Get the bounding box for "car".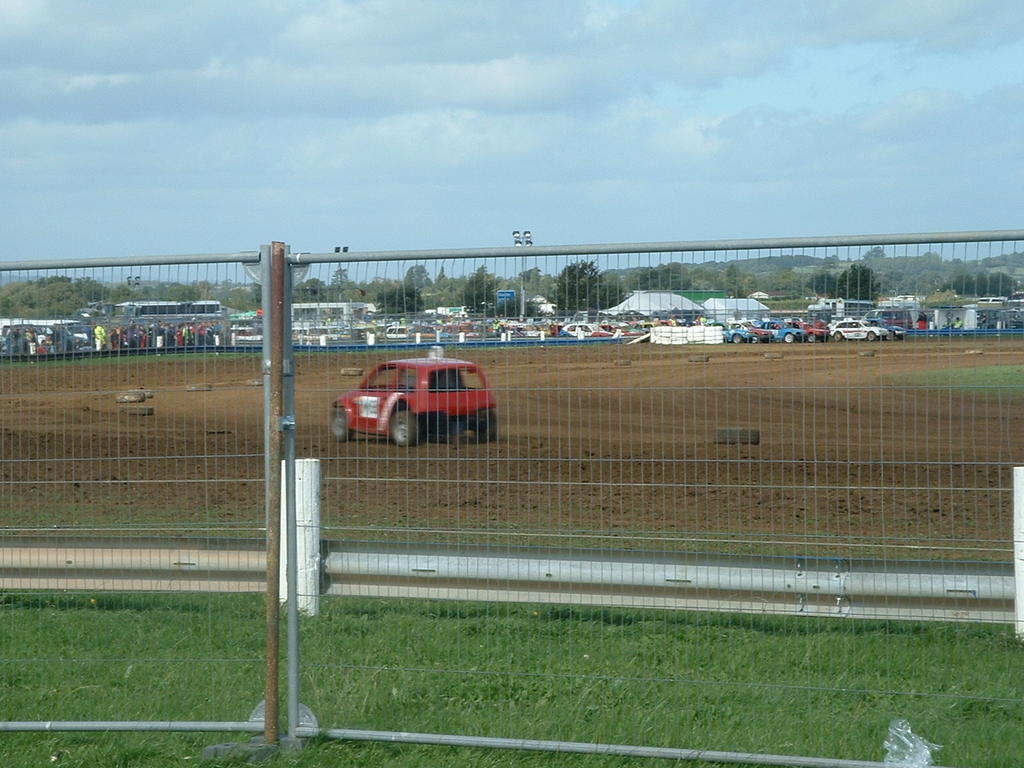
x1=326 y1=355 x2=494 y2=444.
